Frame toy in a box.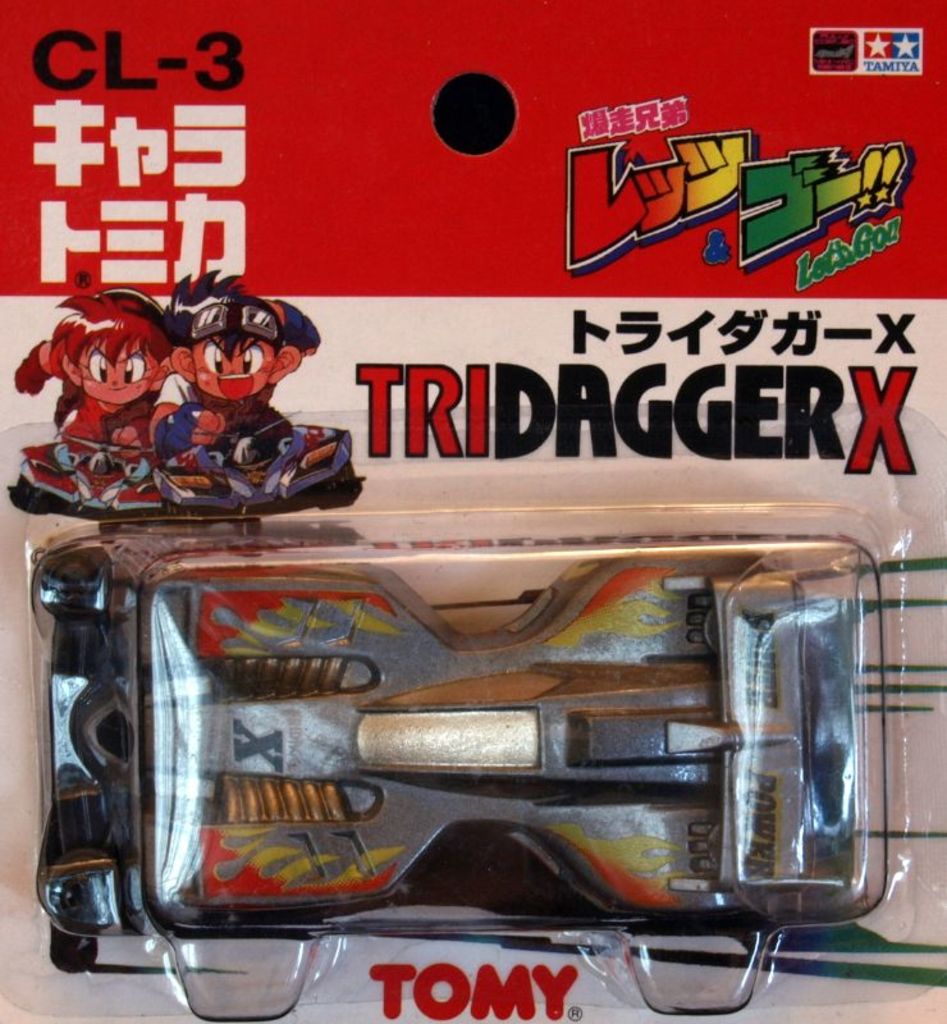
bbox=(36, 534, 852, 977).
